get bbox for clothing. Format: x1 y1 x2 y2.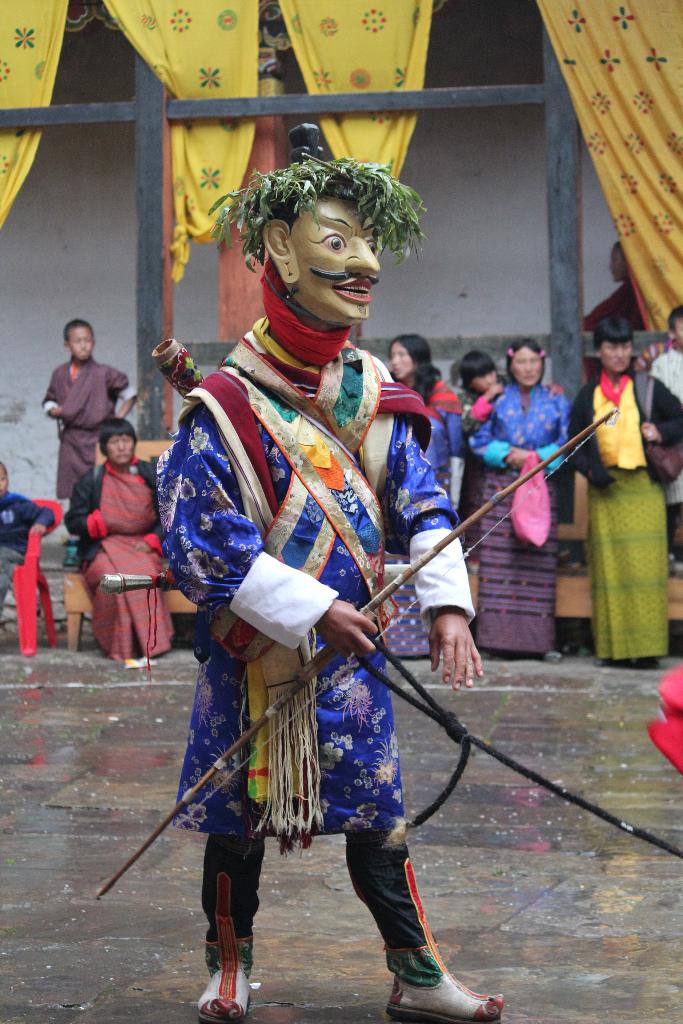
458 373 509 442.
